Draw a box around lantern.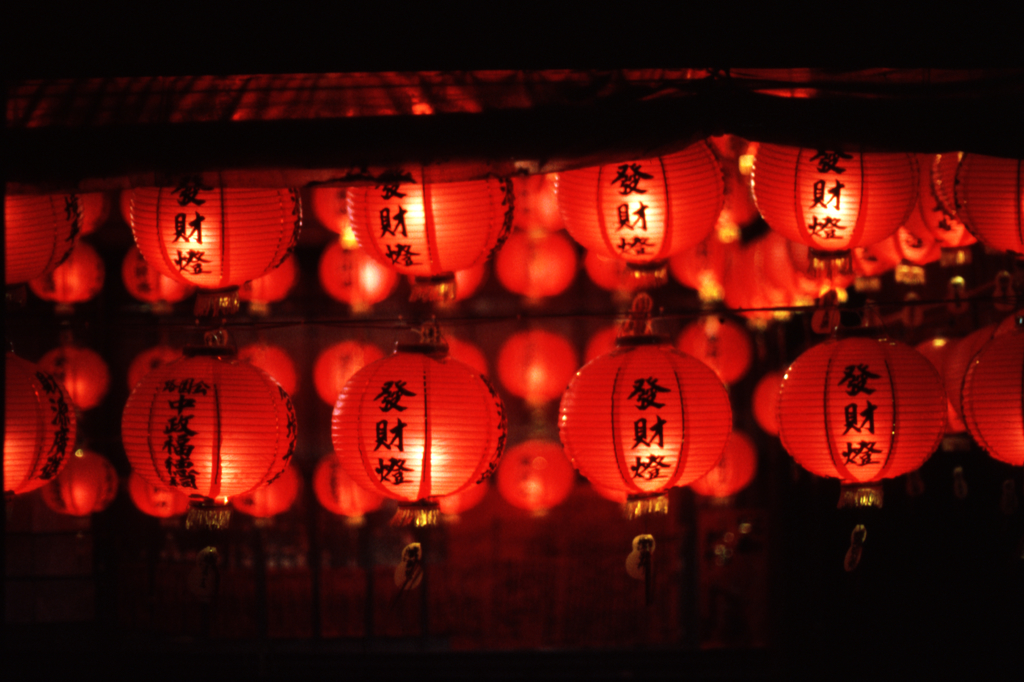
rect(39, 345, 107, 405).
